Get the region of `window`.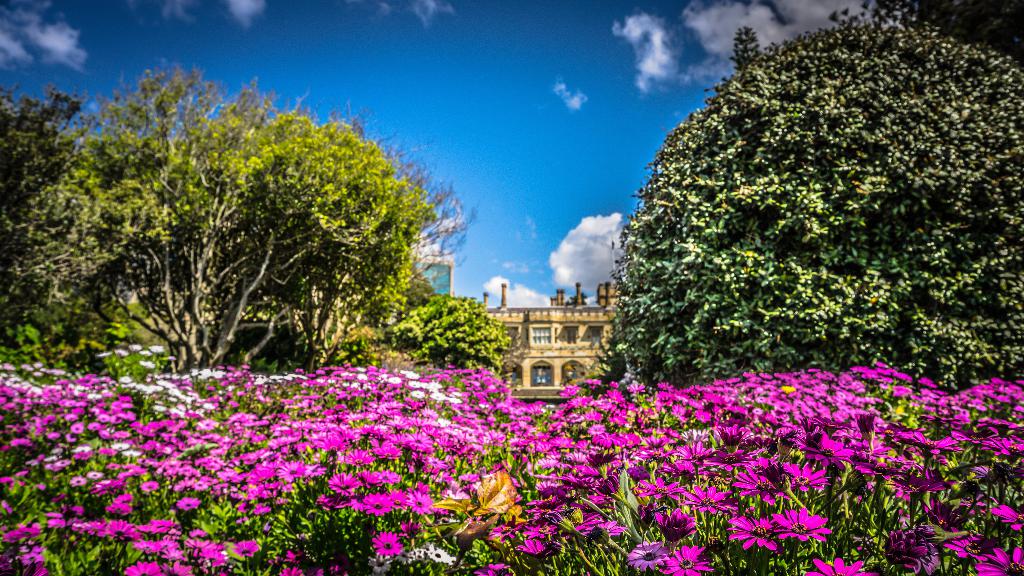
BBox(535, 323, 551, 345).
